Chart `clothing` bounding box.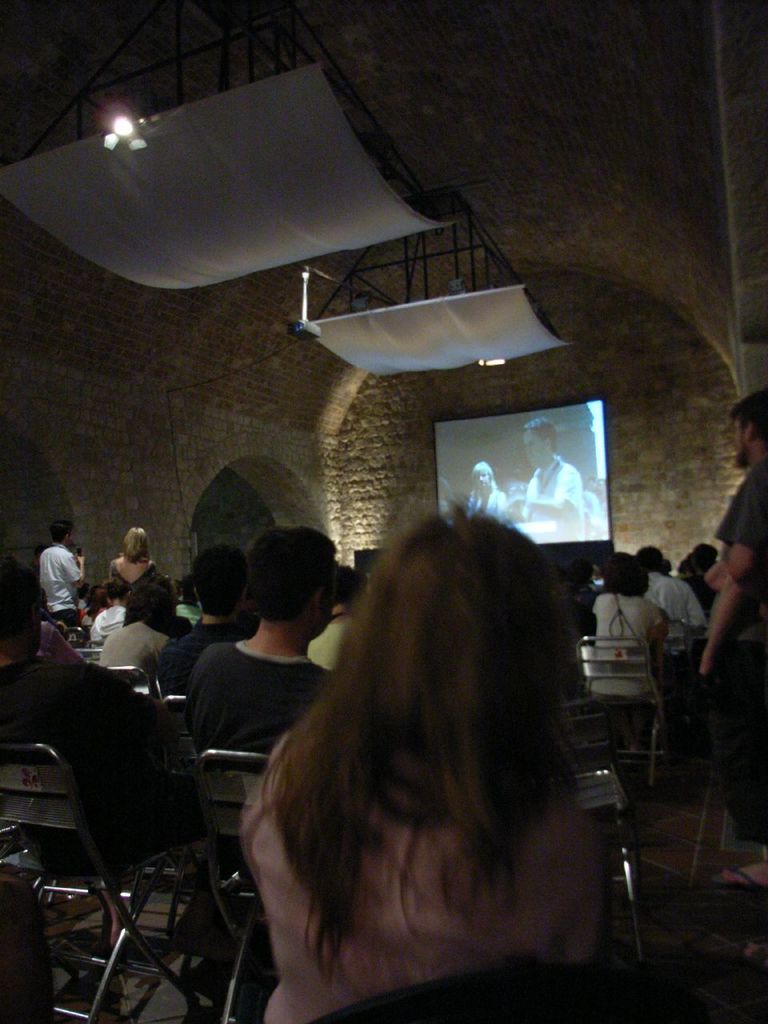
Charted: <region>229, 715, 605, 1023</region>.
